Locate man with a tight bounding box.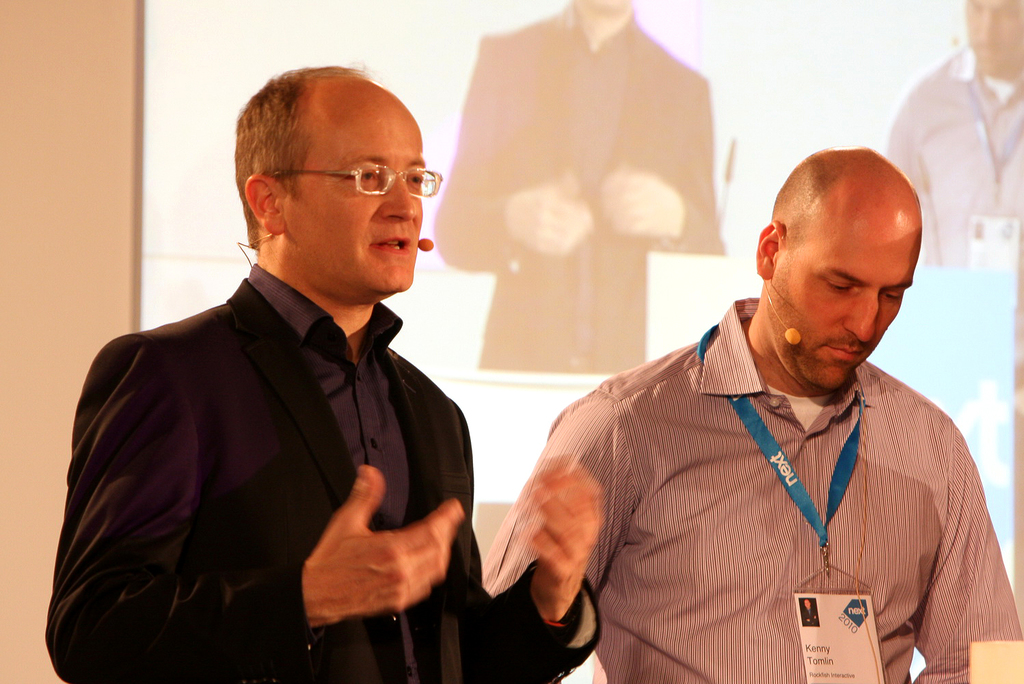
471 122 990 670.
